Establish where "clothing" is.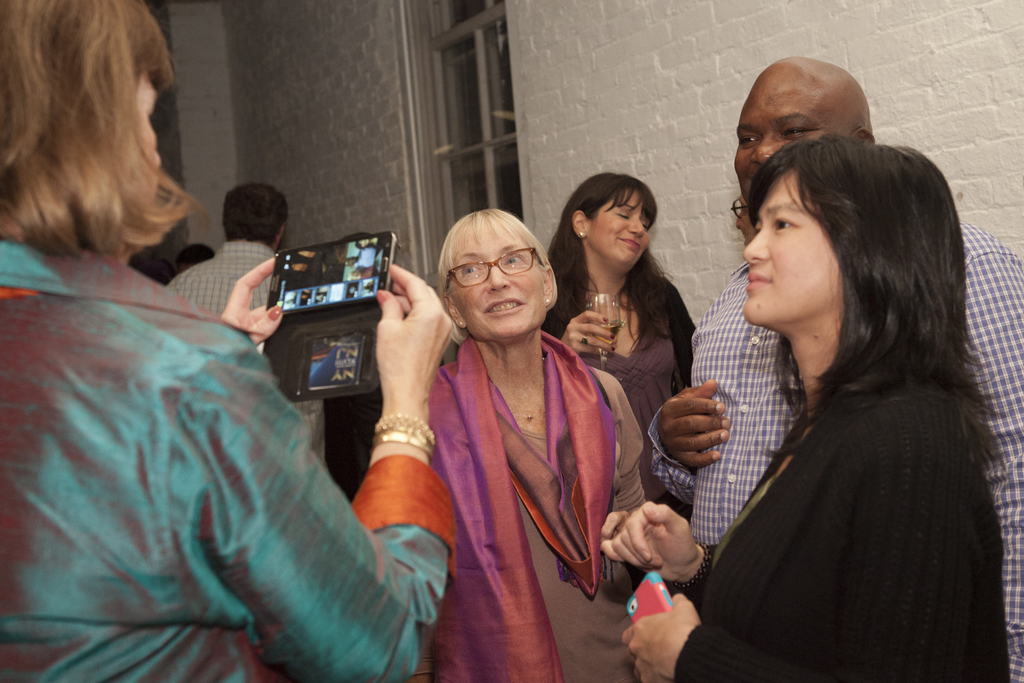
Established at box(423, 331, 647, 682).
